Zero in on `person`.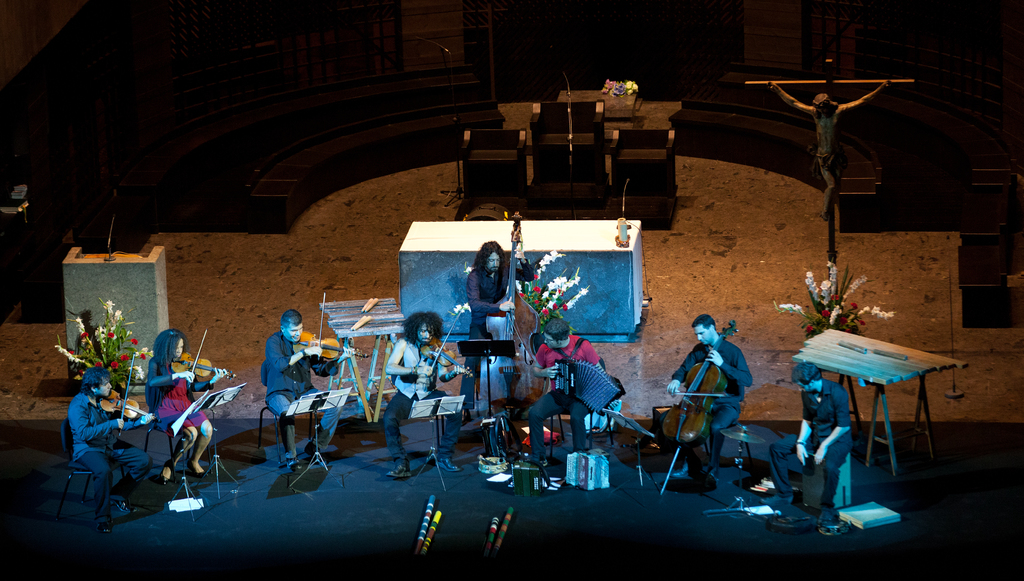
Zeroed in: <region>264, 307, 356, 470</region>.
